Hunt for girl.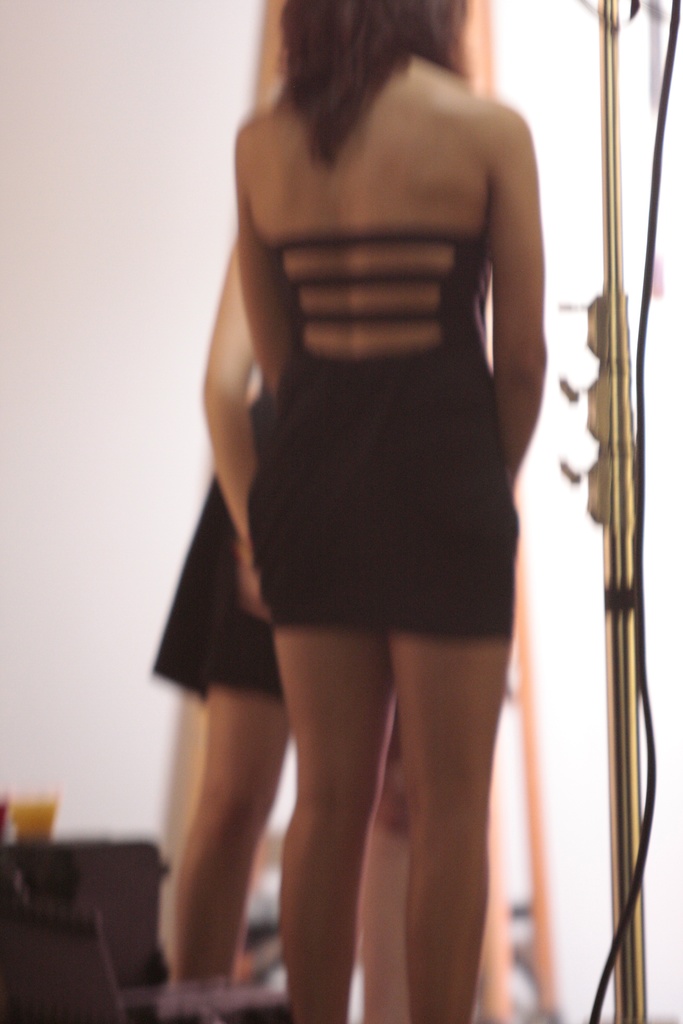
Hunted down at <region>231, 0, 545, 1023</region>.
